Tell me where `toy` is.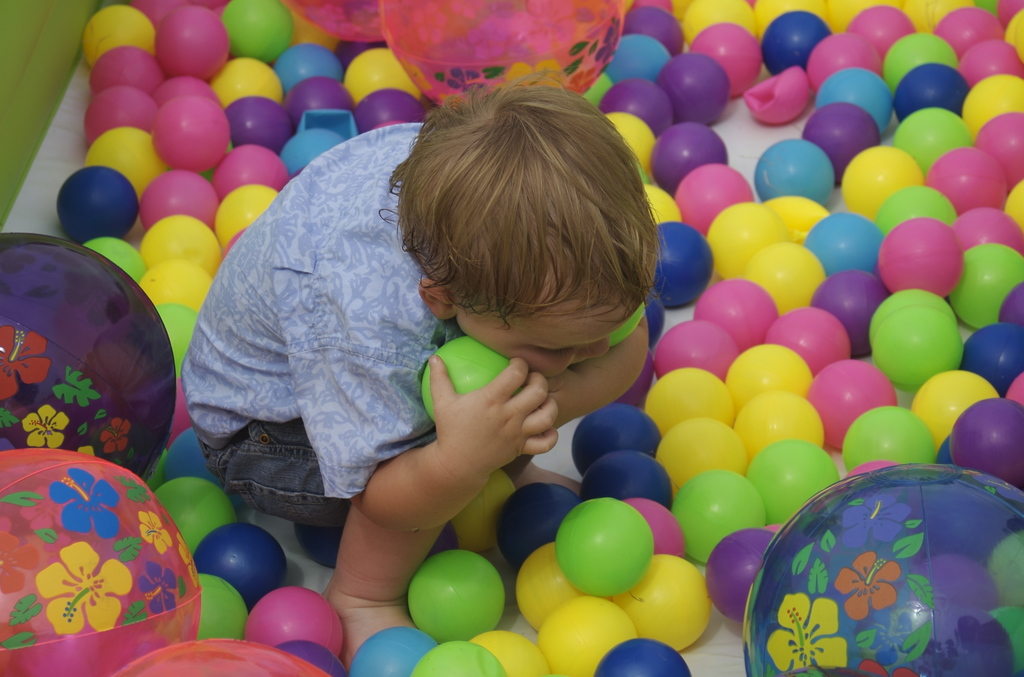
`toy` is at <bbox>595, 75, 683, 133</bbox>.
